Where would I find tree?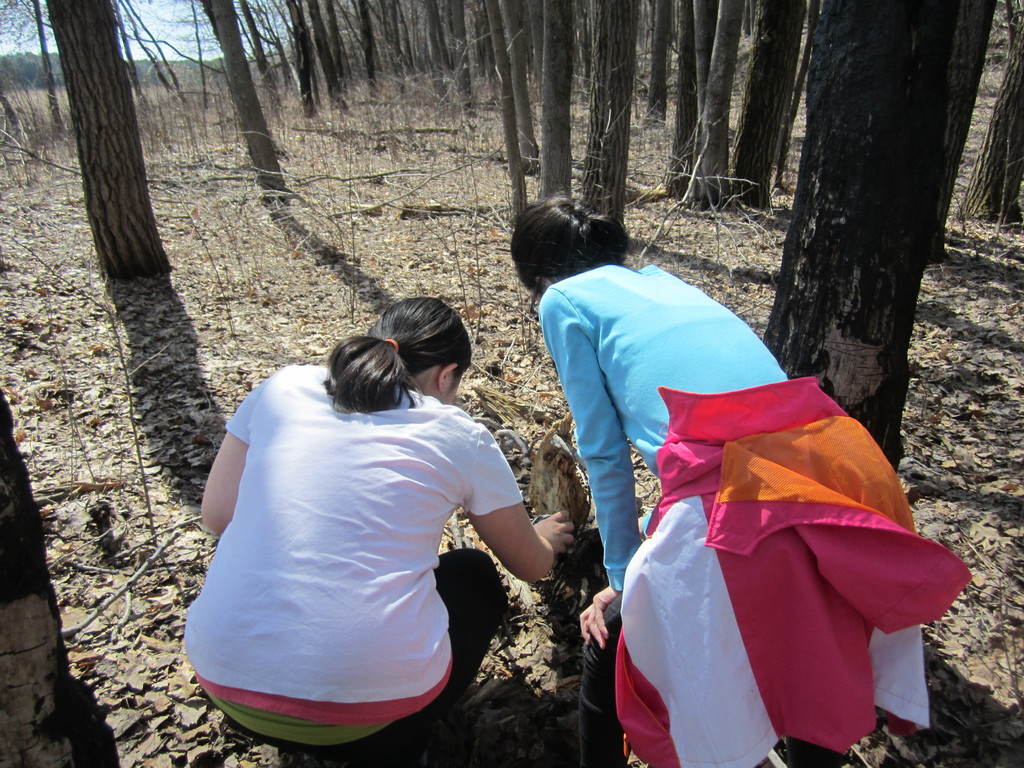
At BBox(484, 0, 535, 170).
